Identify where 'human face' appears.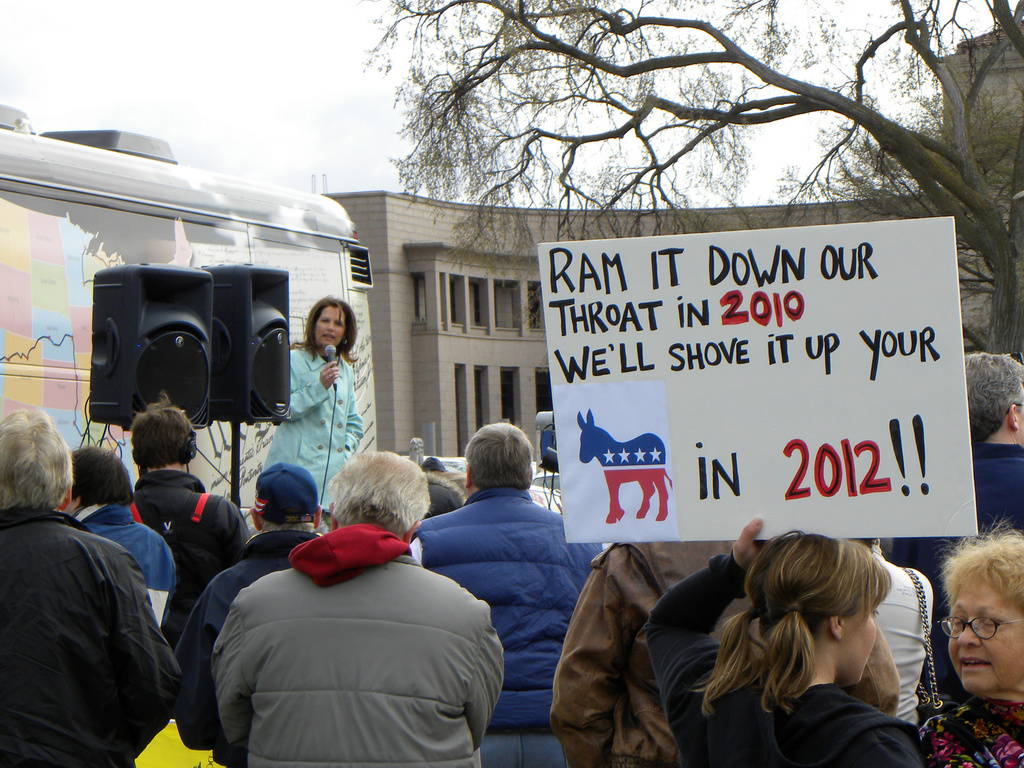
Appears at bbox(945, 576, 1023, 694).
